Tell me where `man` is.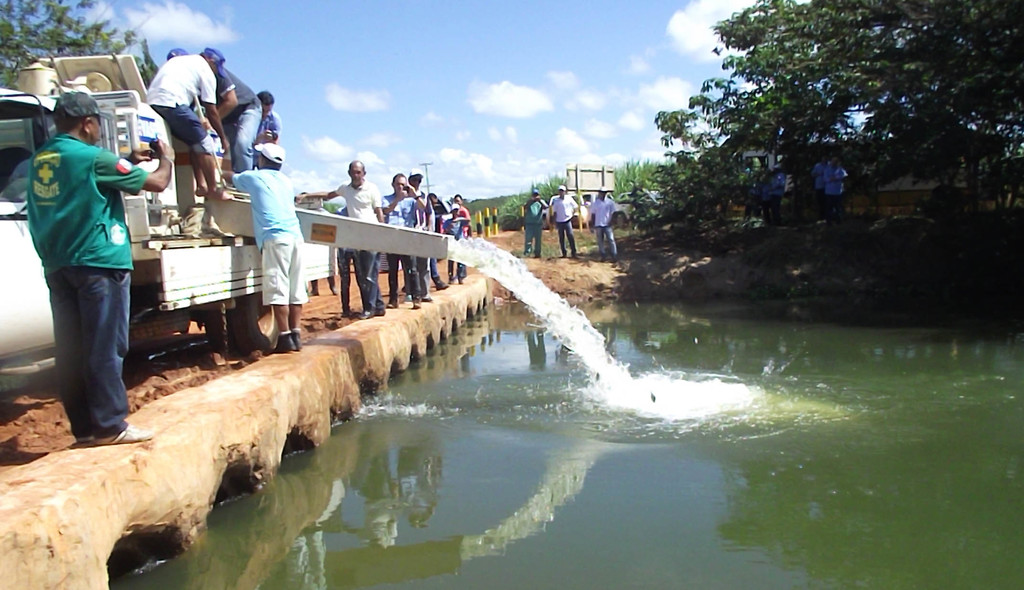
`man` is at x1=253 y1=90 x2=280 y2=171.
